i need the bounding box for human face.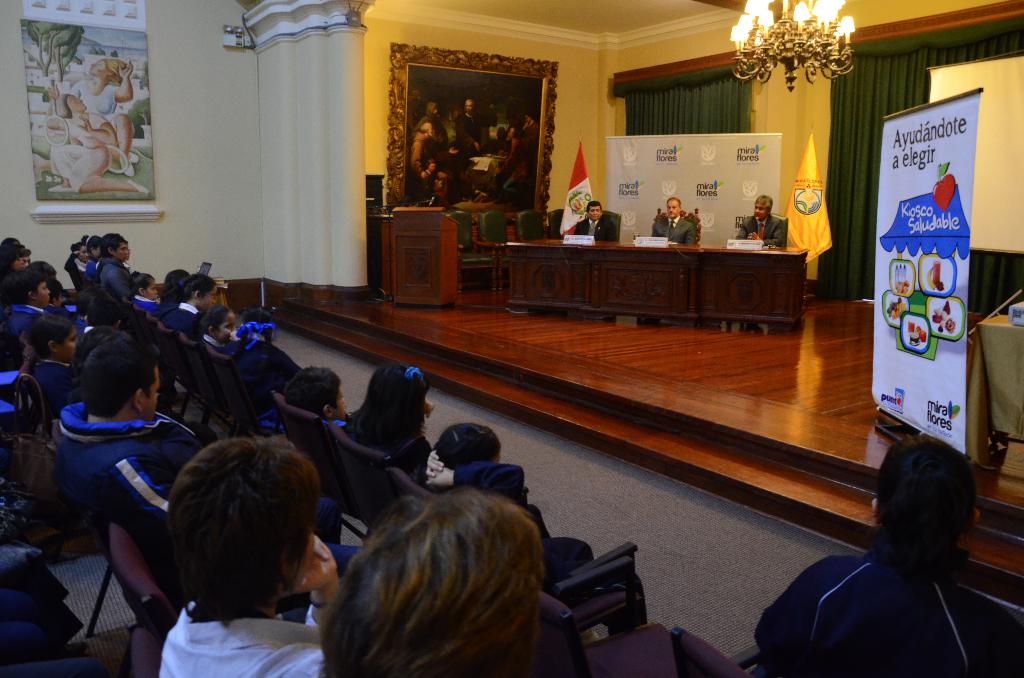
Here it is: <box>753,204,767,220</box>.
